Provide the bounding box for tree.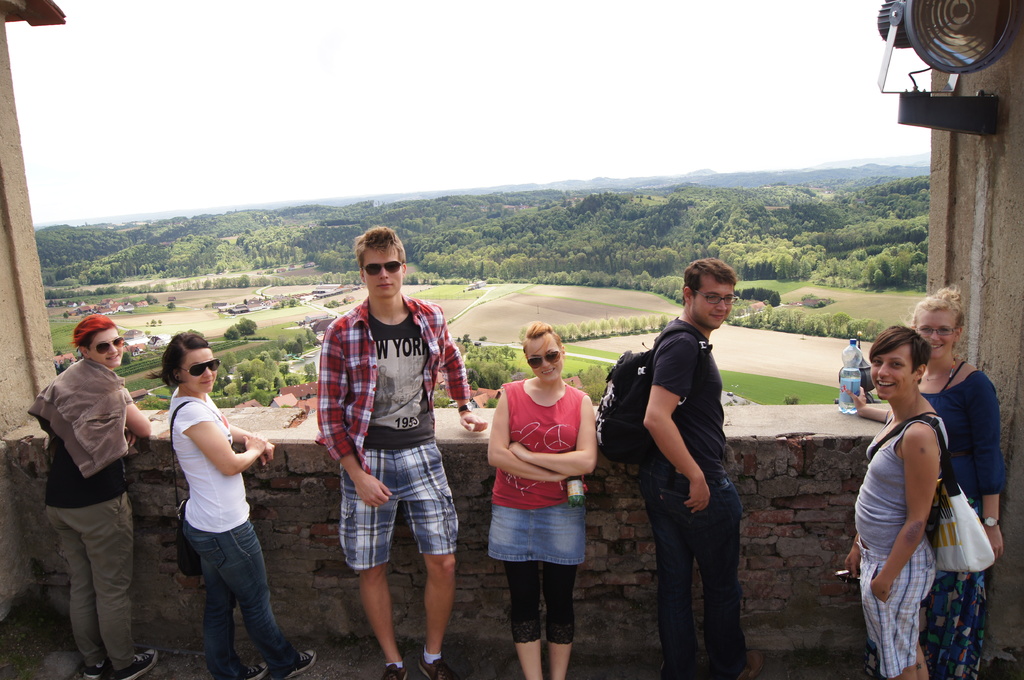
left=723, top=303, right=740, bottom=326.
